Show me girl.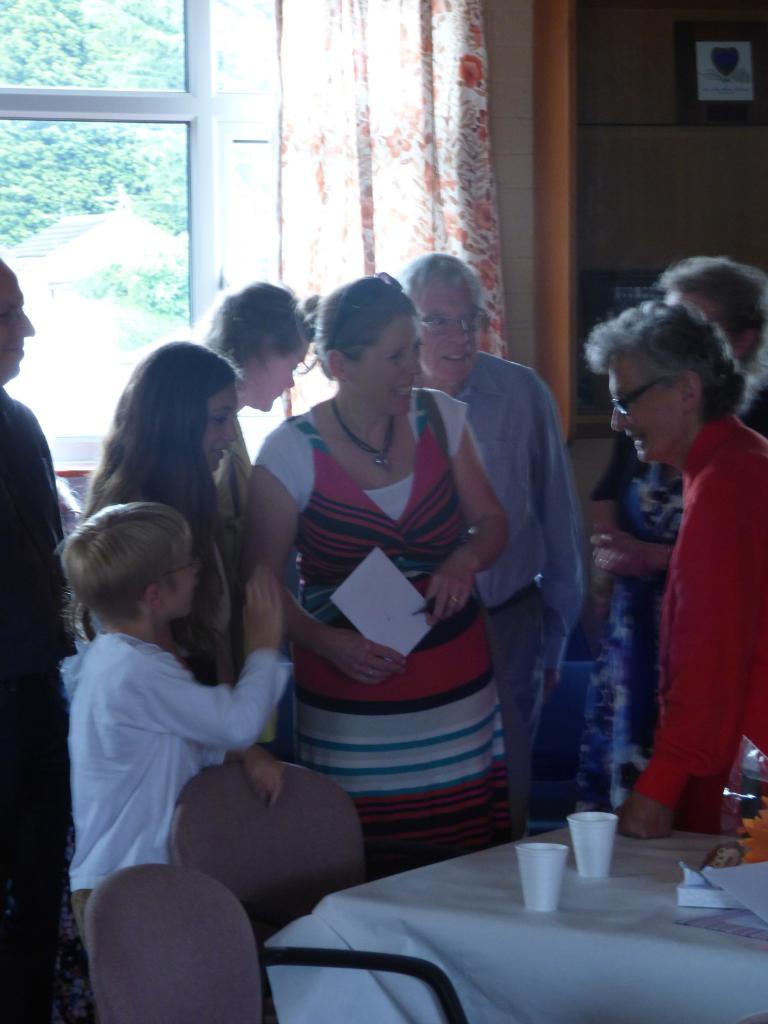
girl is here: detection(209, 277, 310, 812).
